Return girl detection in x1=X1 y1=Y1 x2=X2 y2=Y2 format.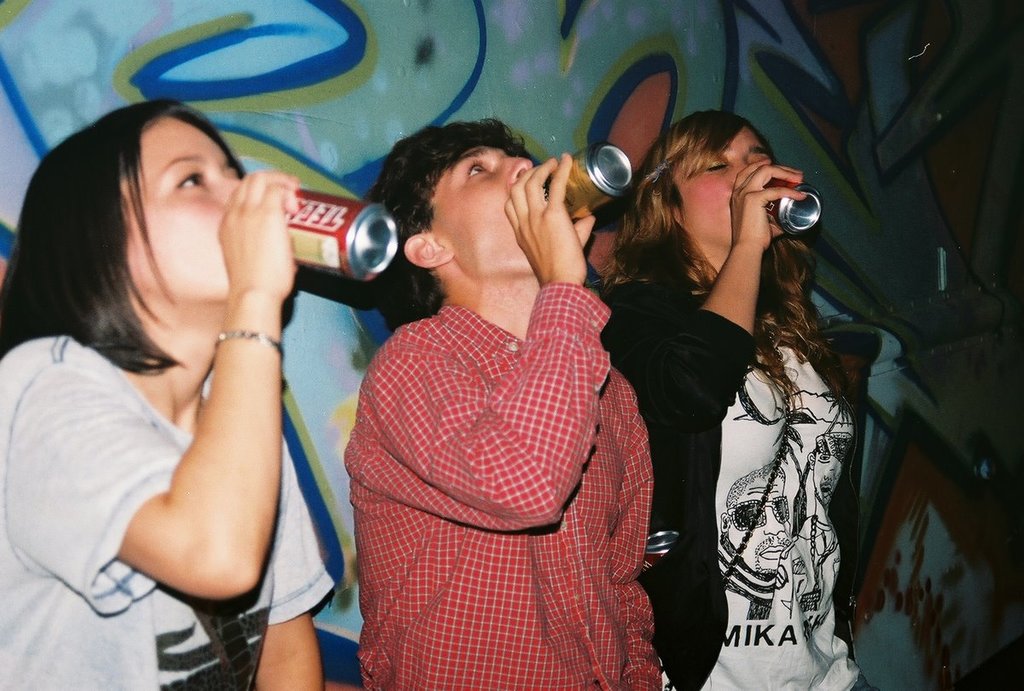
x1=593 y1=108 x2=881 y2=690.
